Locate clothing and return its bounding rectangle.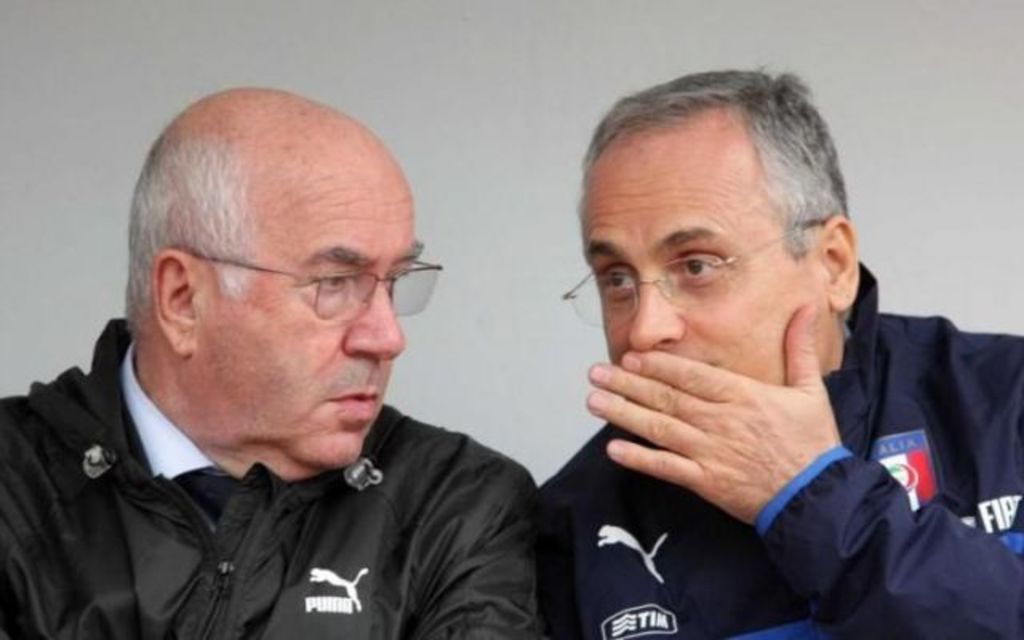
region(534, 264, 1022, 638).
